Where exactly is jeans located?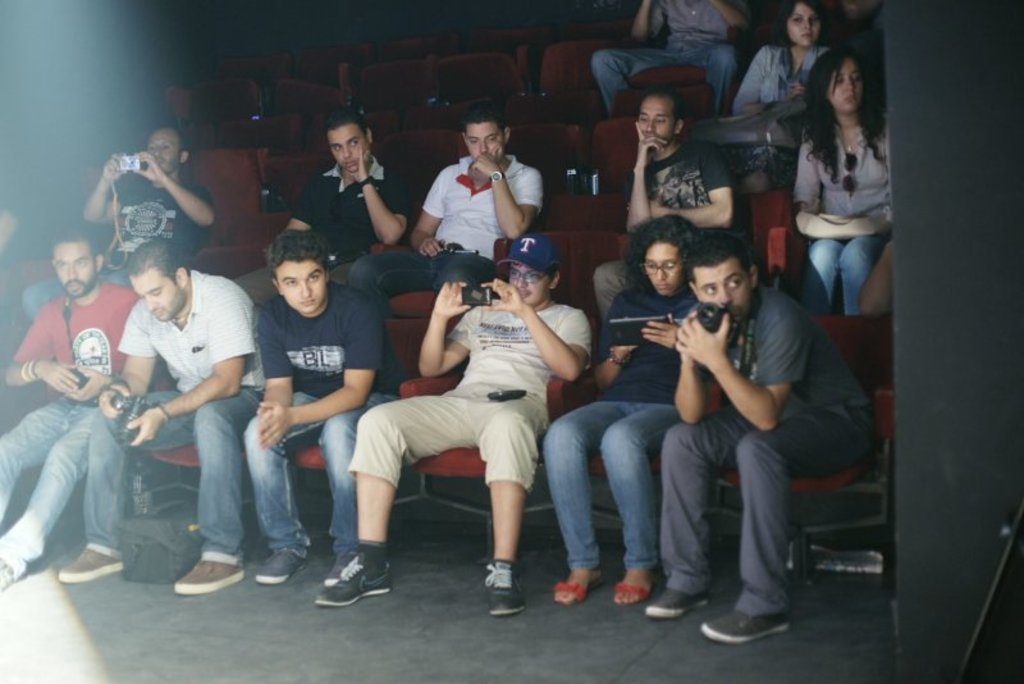
Its bounding box is {"x1": 351, "y1": 245, "x2": 497, "y2": 319}.
